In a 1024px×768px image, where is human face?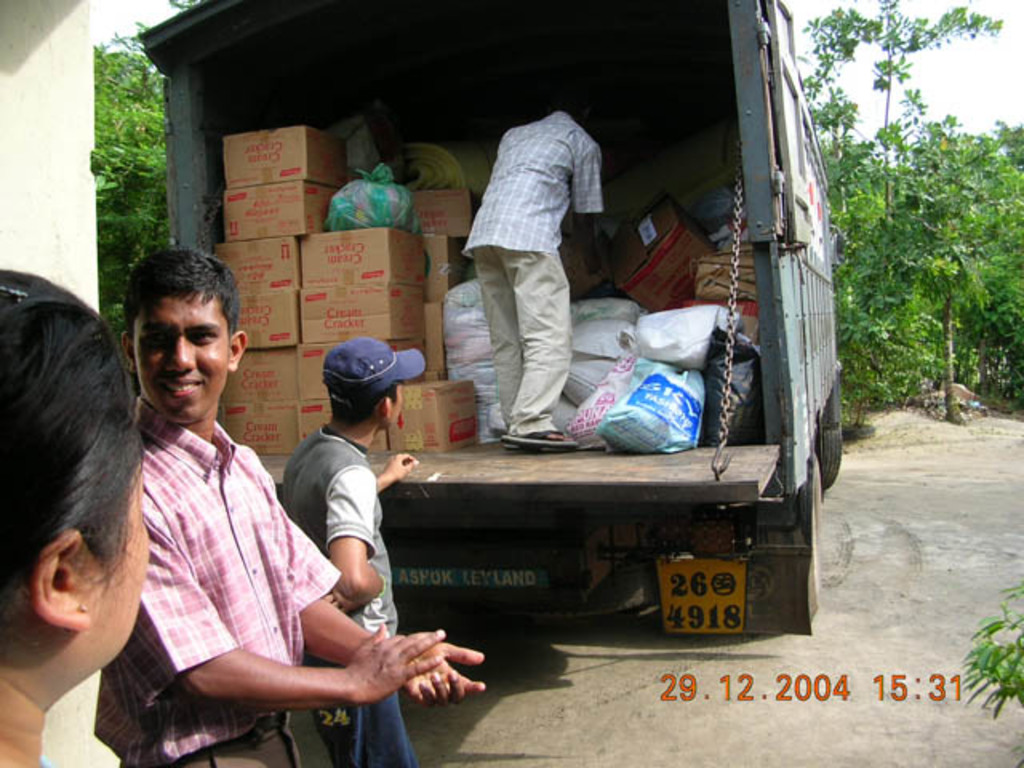
78 461 149 658.
